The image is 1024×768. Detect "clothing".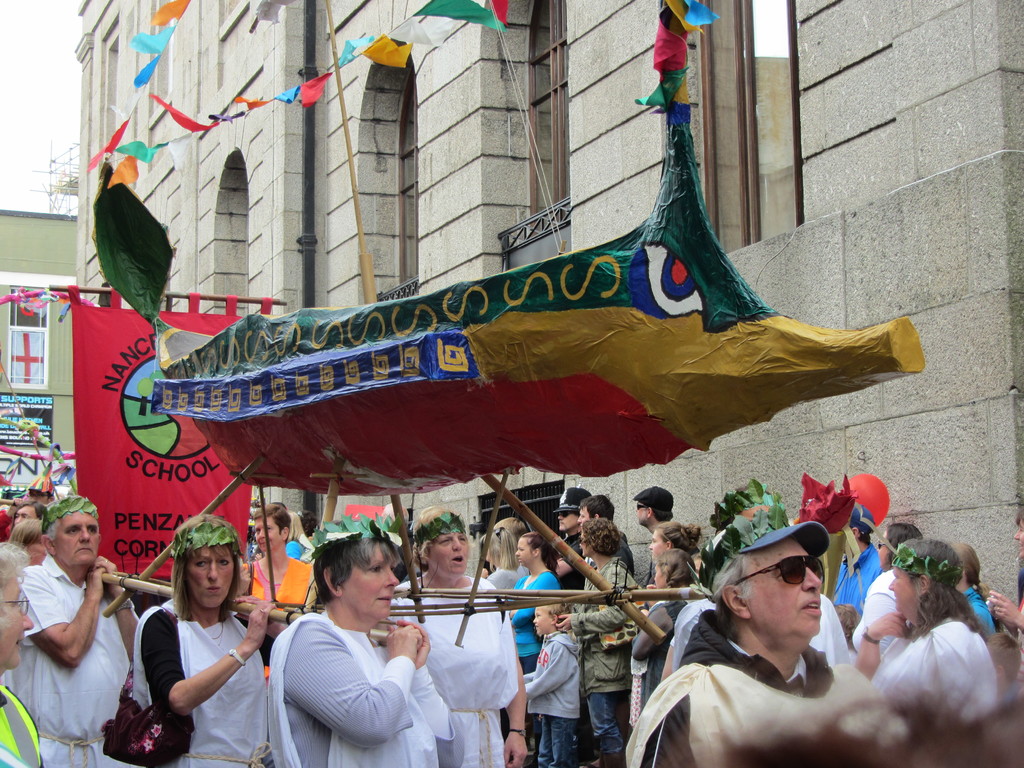
Detection: 15,531,144,760.
